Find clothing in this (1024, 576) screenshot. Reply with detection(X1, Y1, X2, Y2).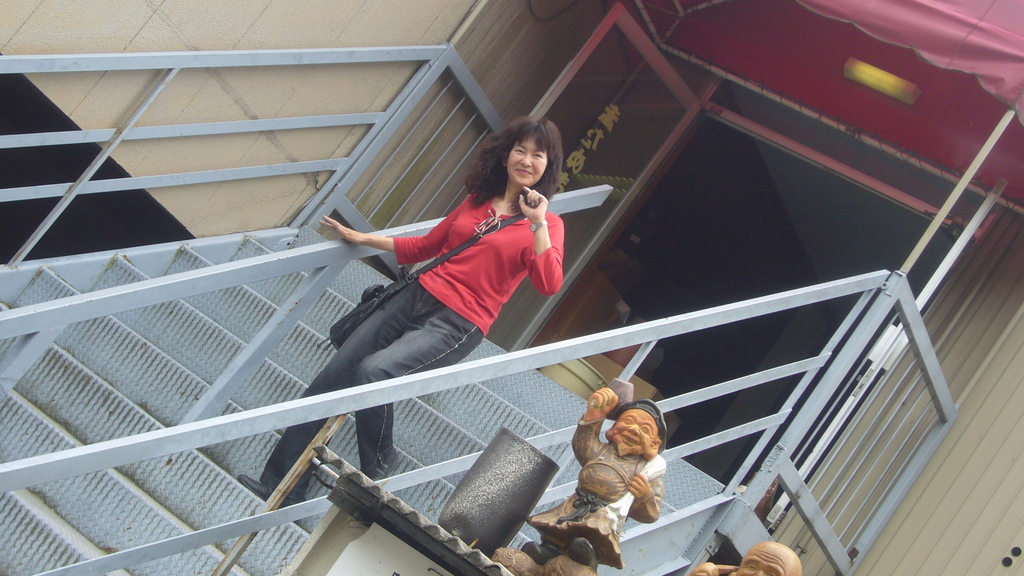
detection(527, 422, 666, 571).
